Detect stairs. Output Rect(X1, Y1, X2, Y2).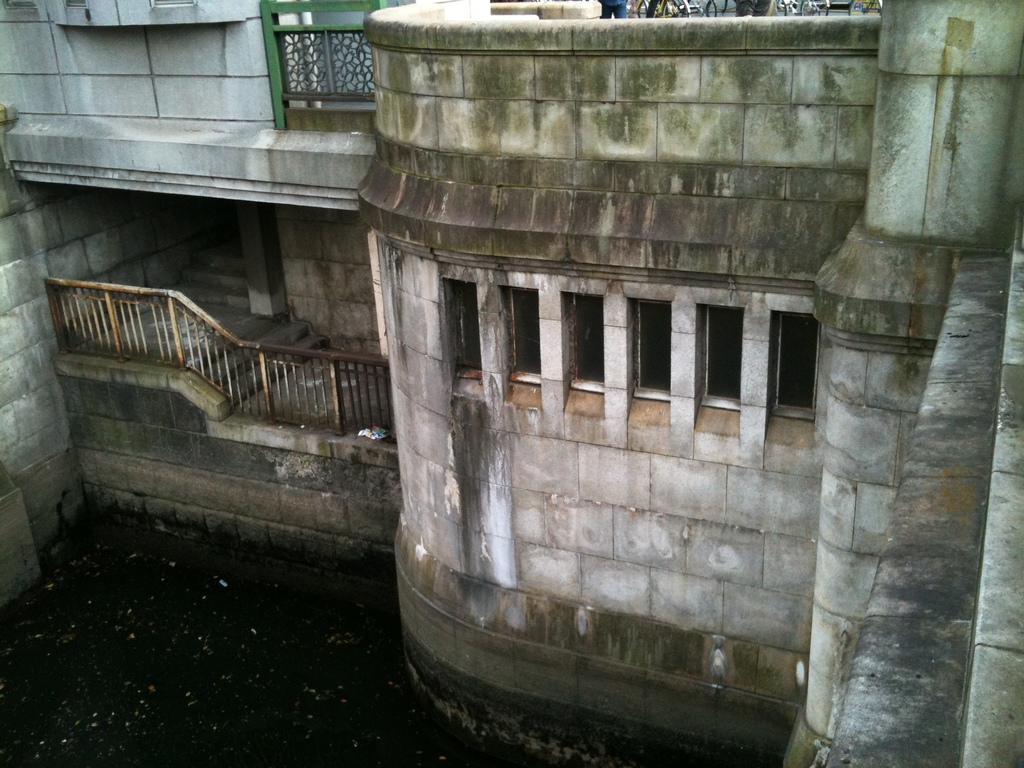
Rect(163, 230, 256, 314).
